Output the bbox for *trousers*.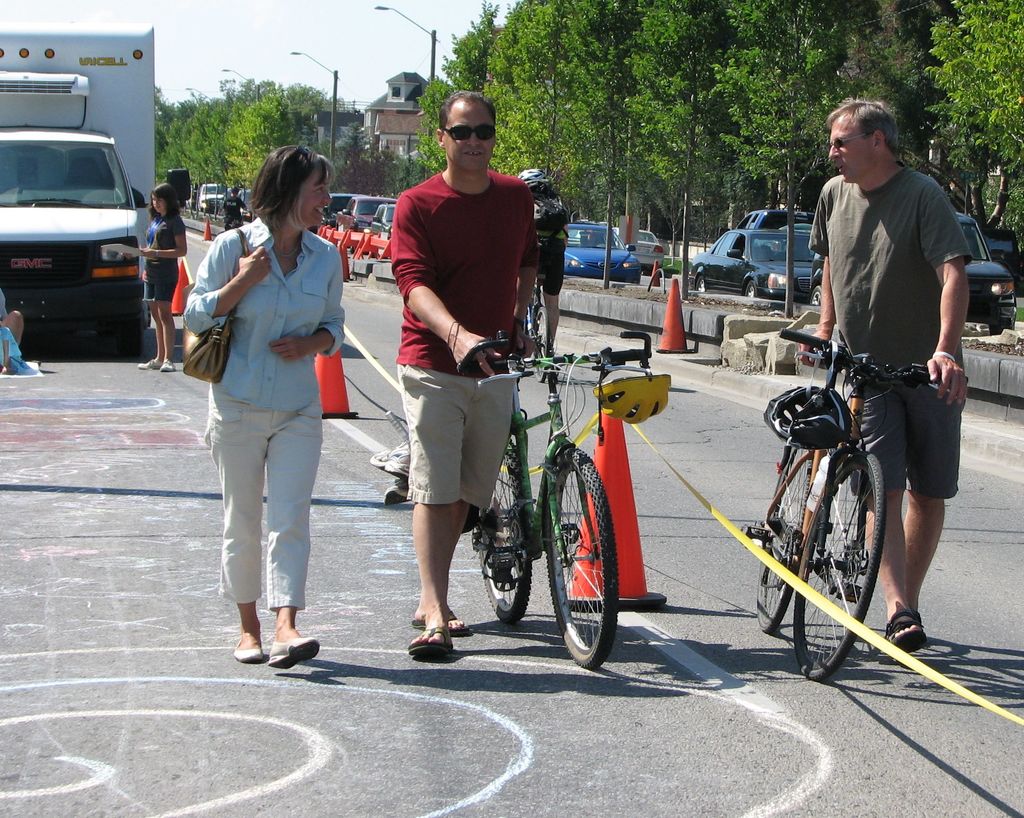
(left=204, top=381, right=323, bottom=659).
